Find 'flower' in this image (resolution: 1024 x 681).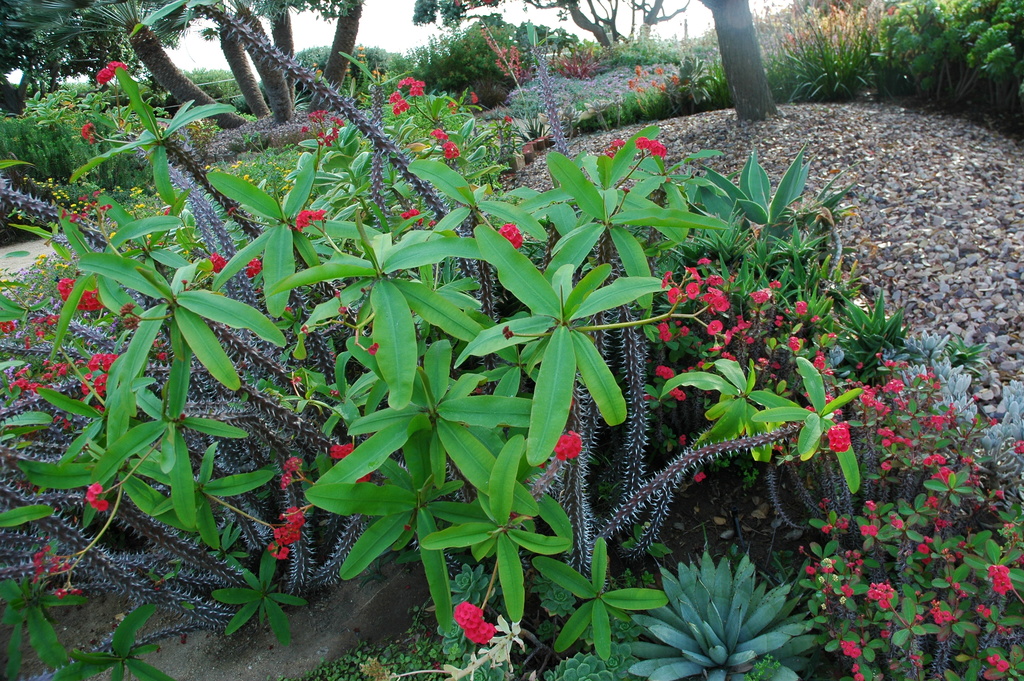
(203, 250, 227, 278).
